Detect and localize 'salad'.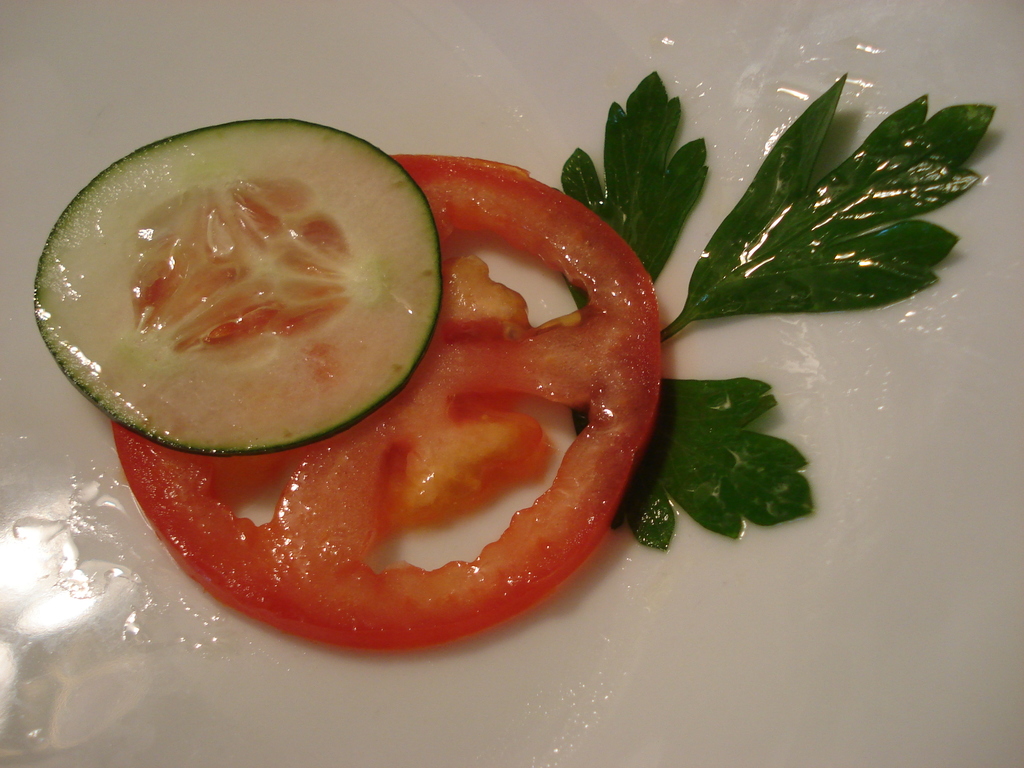
Localized at (left=28, top=61, right=1009, bottom=659).
